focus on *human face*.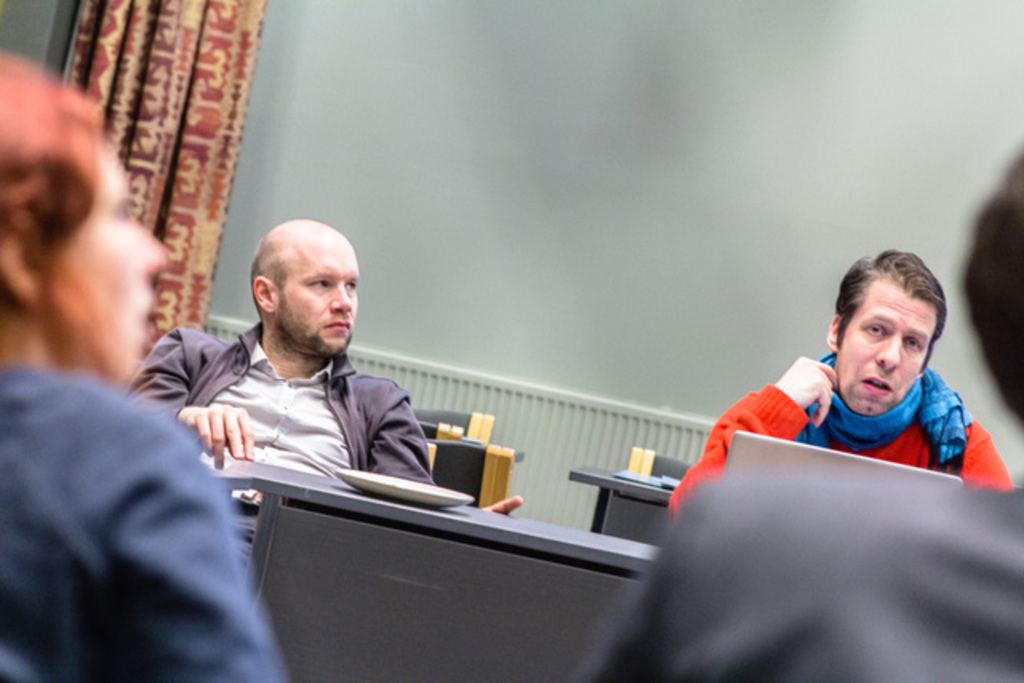
Focused at locate(838, 272, 942, 409).
